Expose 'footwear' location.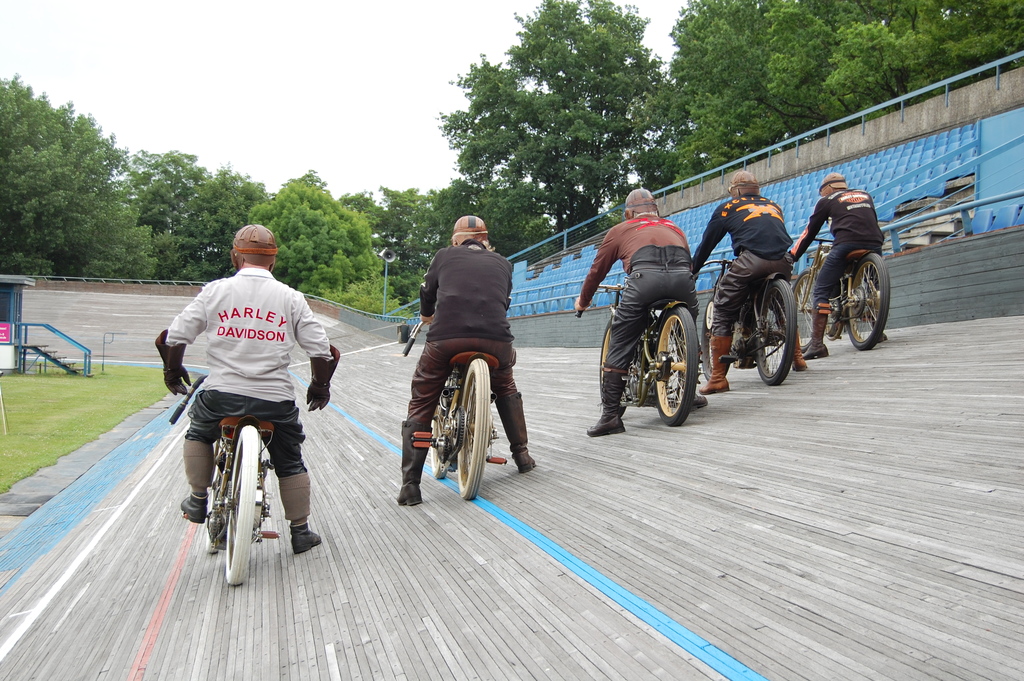
Exposed at box=[800, 304, 829, 359].
